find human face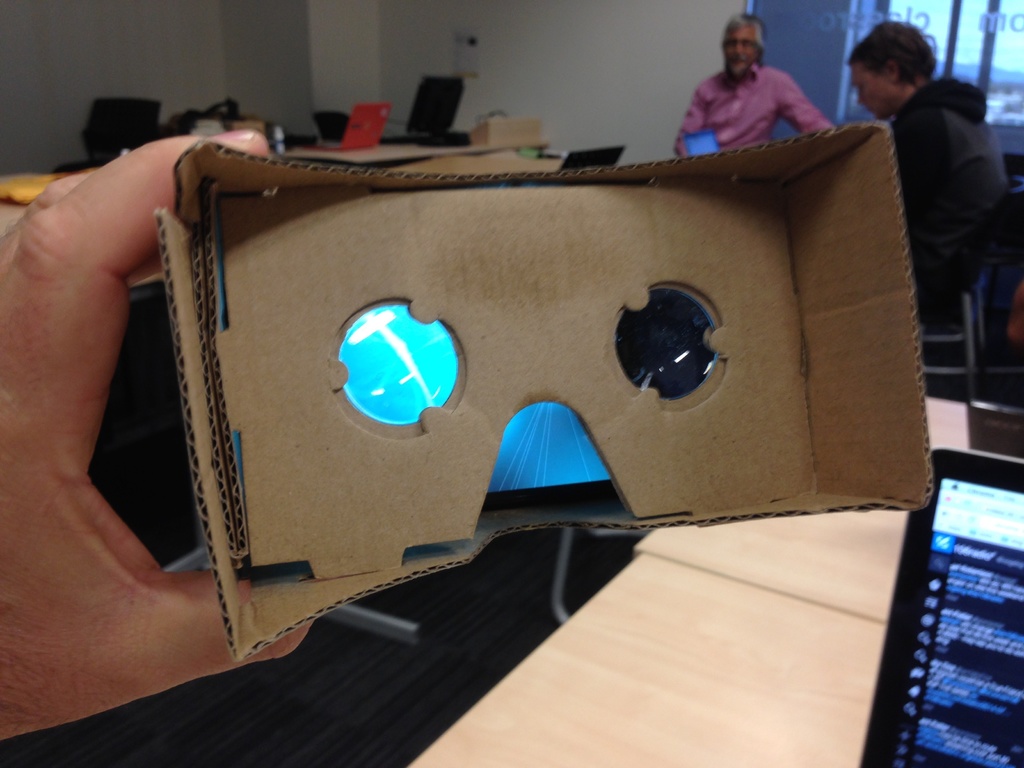
{"x1": 723, "y1": 26, "x2": 762, "y2": 76}
